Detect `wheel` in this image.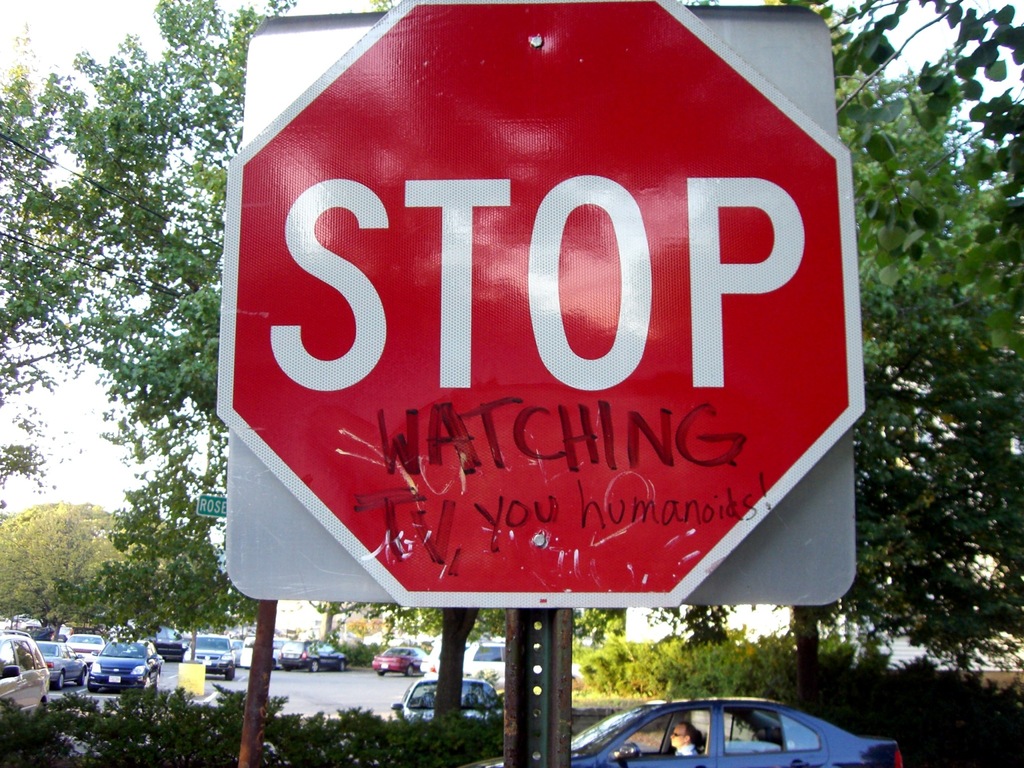
Detection: 56 669 66 691.
